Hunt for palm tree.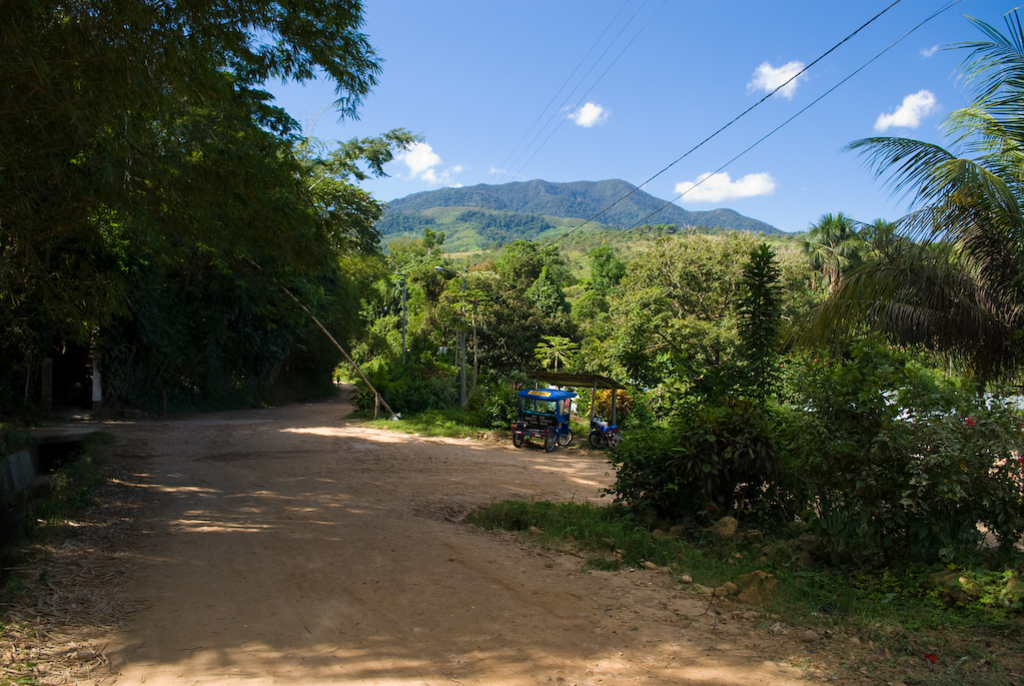
Hunted down at bbox=(808, 4, 1023, 376).
